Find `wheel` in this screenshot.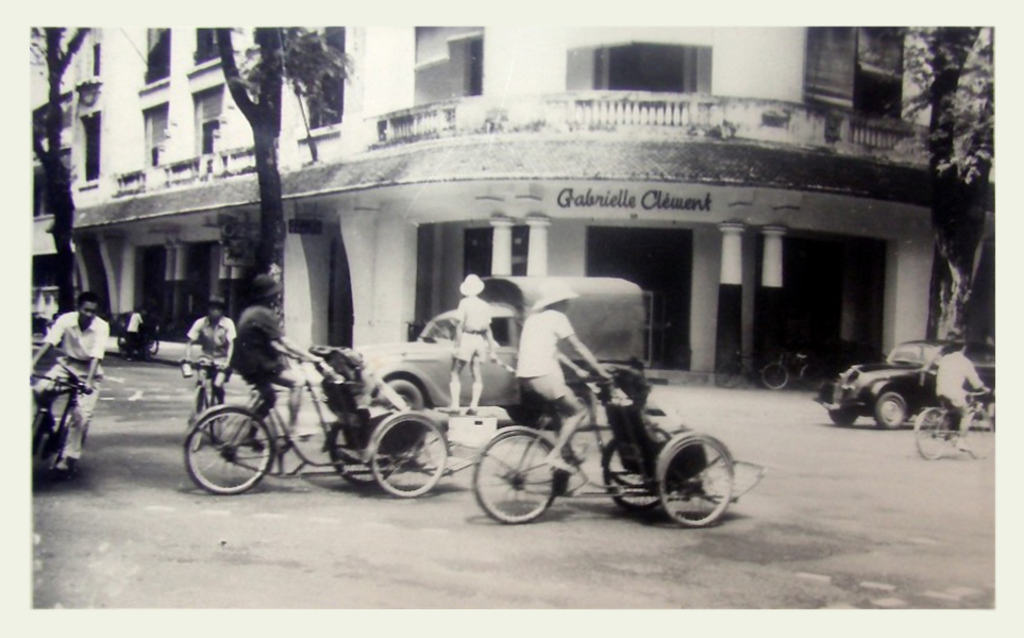
The bounding box for `wheel` is {"left": 874, "top": 387, "right": 912, "bottom": 434}.
